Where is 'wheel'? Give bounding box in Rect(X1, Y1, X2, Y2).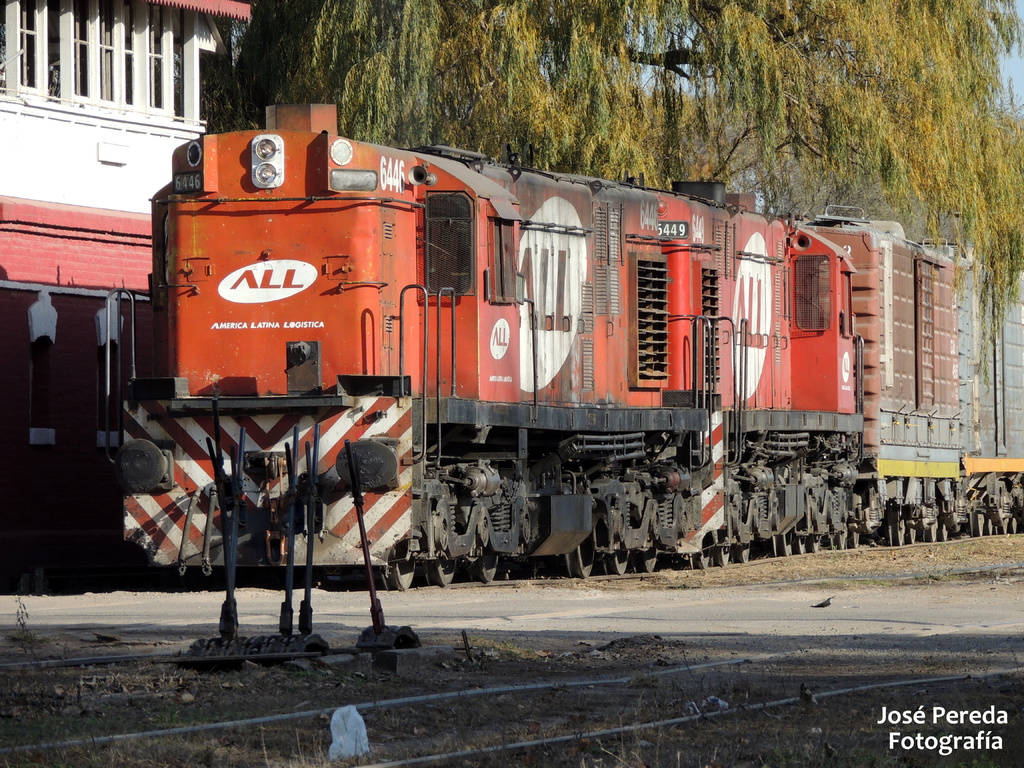
Rect(836, 529, 845, 547).
